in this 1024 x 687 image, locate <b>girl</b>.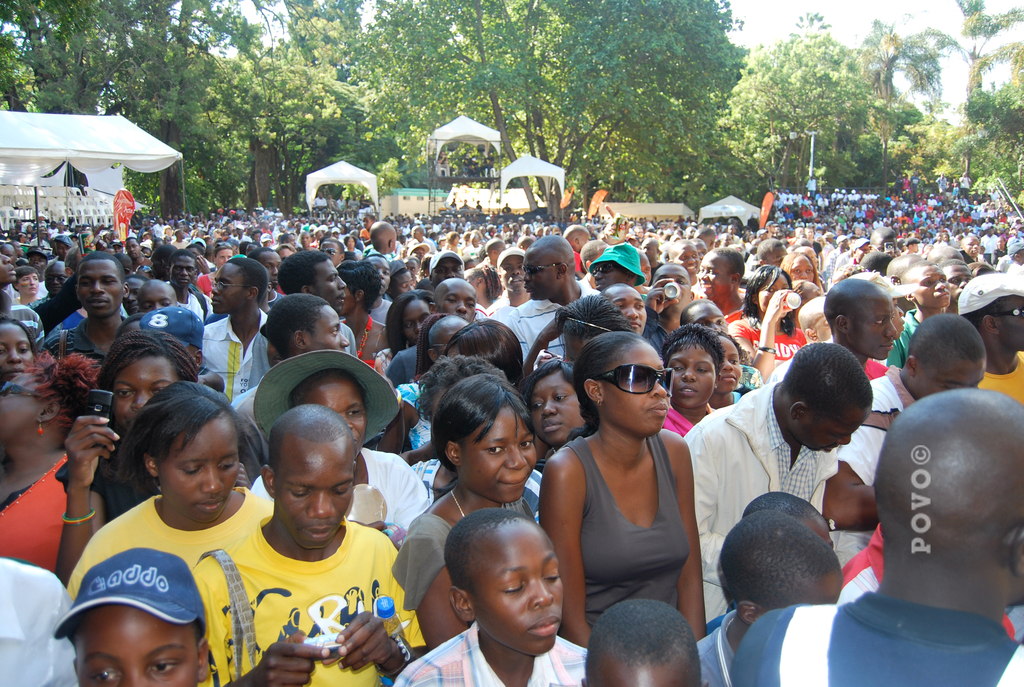
Bounding box: x1=662, y1=323, x2=727, y2=440.
